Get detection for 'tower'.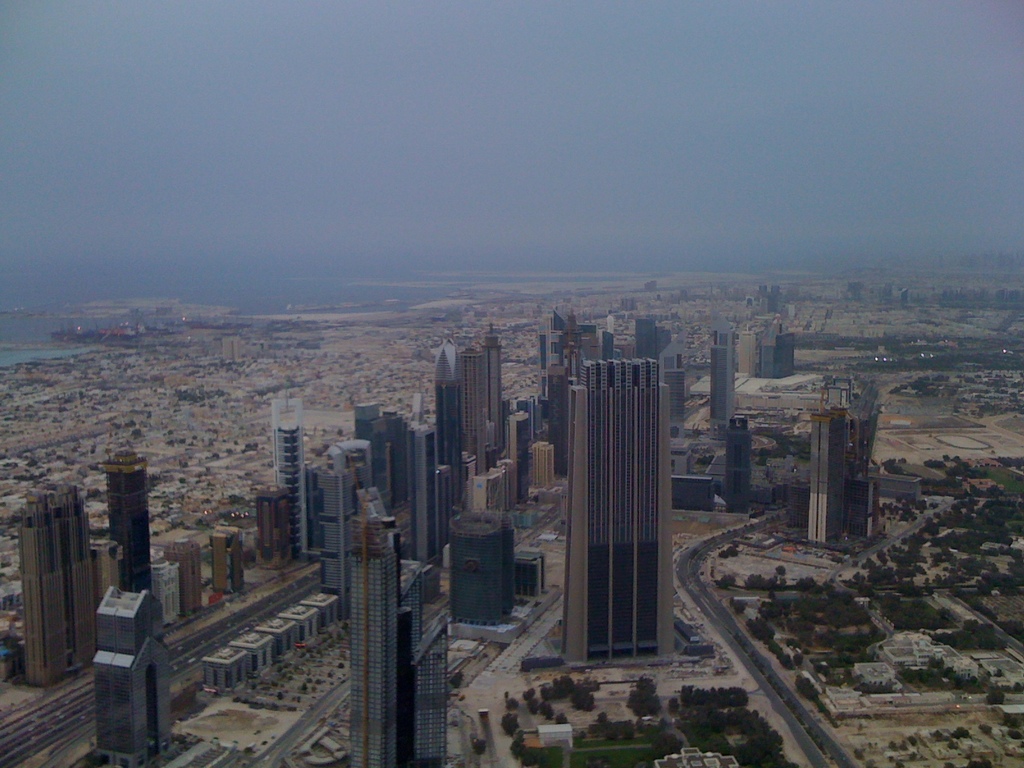
Detection: l=727, t=415, r=742, b=509.
